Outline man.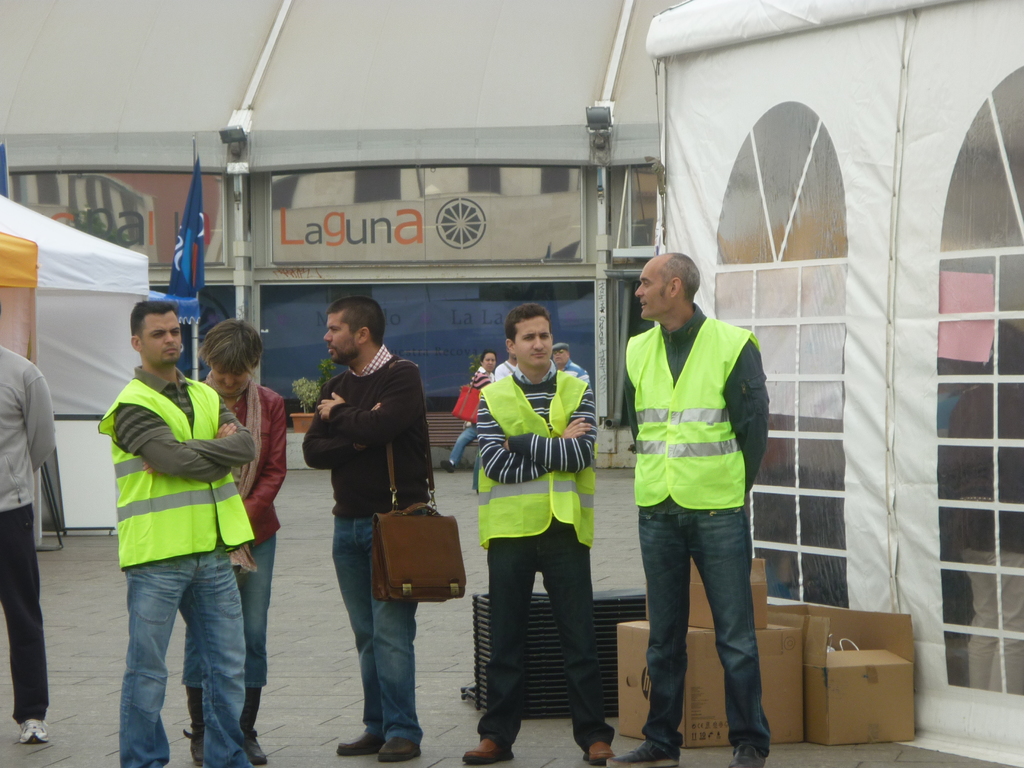
Outline: bbox(616, 249, 779, 767).
